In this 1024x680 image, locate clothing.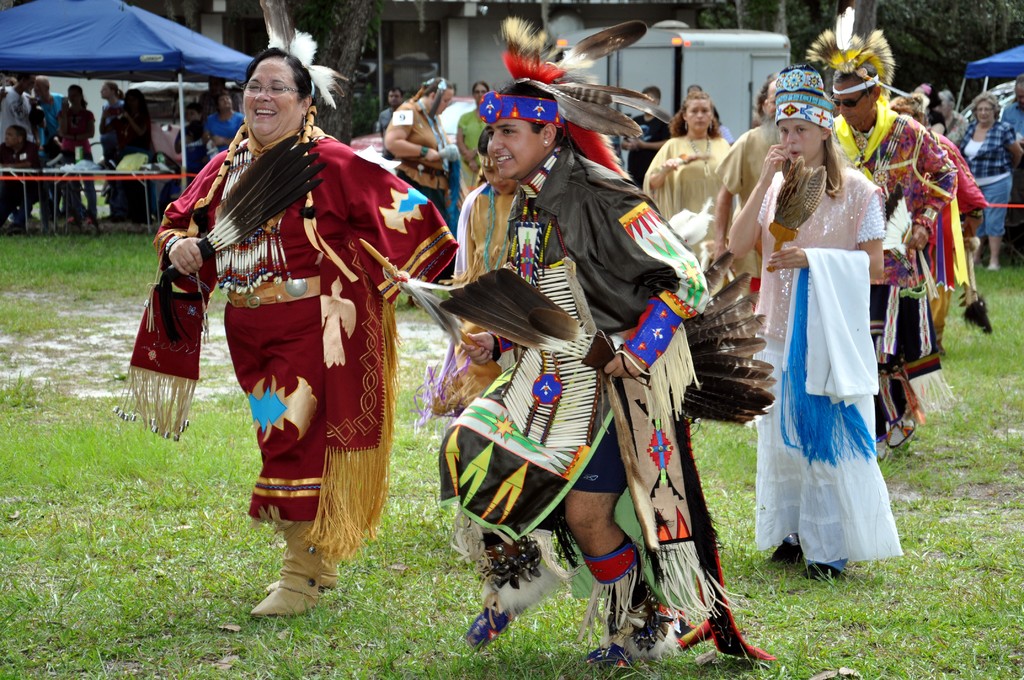
Bounding box: [left=205, top=116, right=245, bottom=148].
